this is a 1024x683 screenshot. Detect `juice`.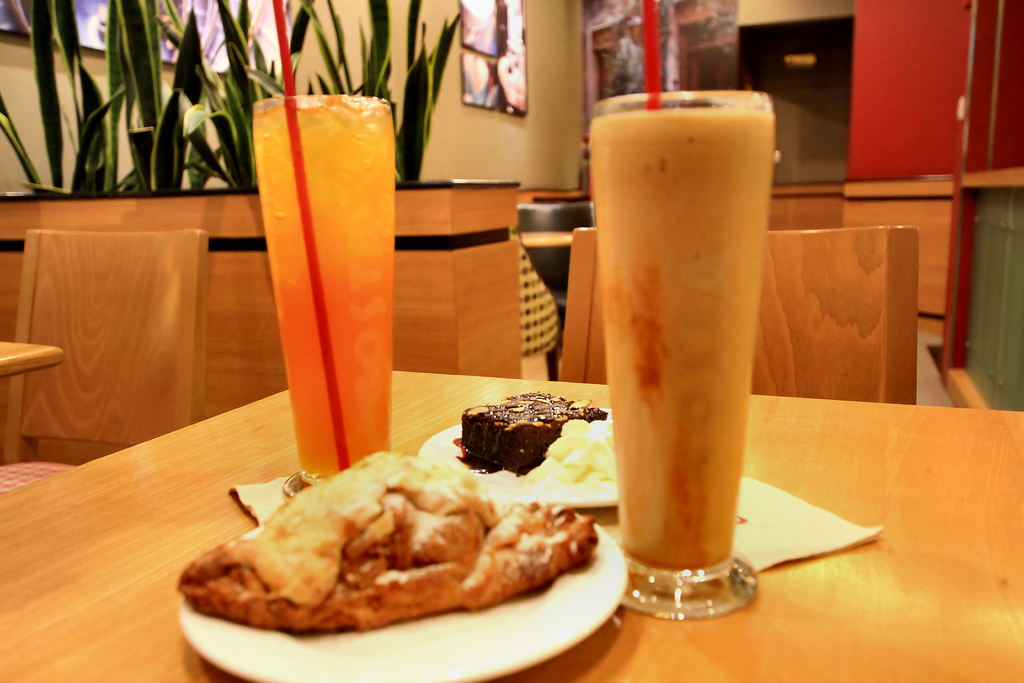
box=[248, 100, 398, 479].
